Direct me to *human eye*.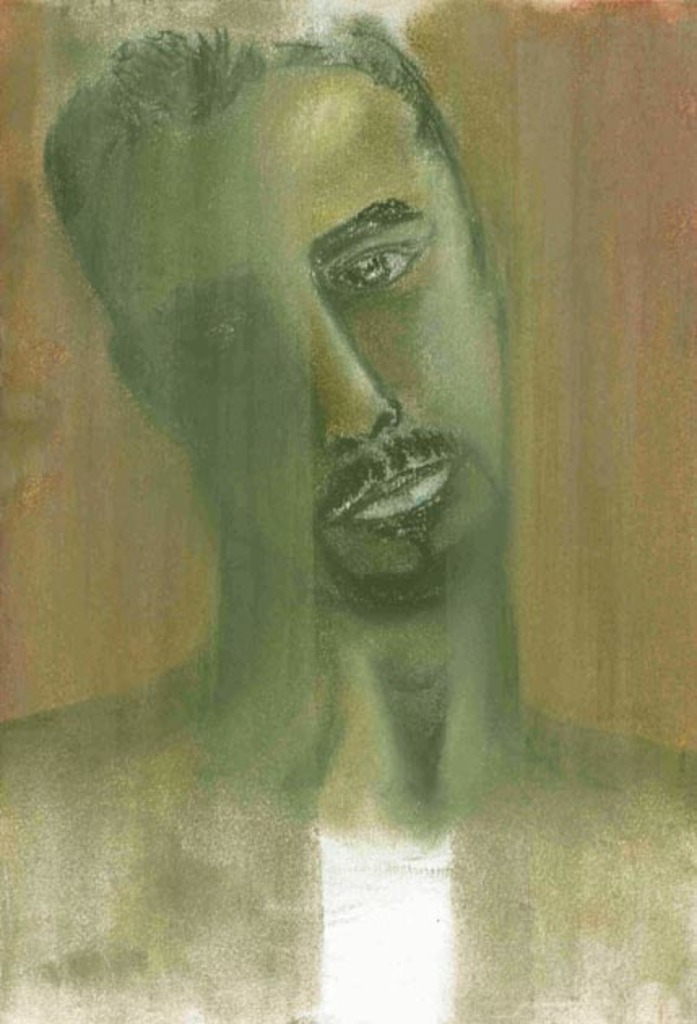
Direction: 333,202,431,280.
